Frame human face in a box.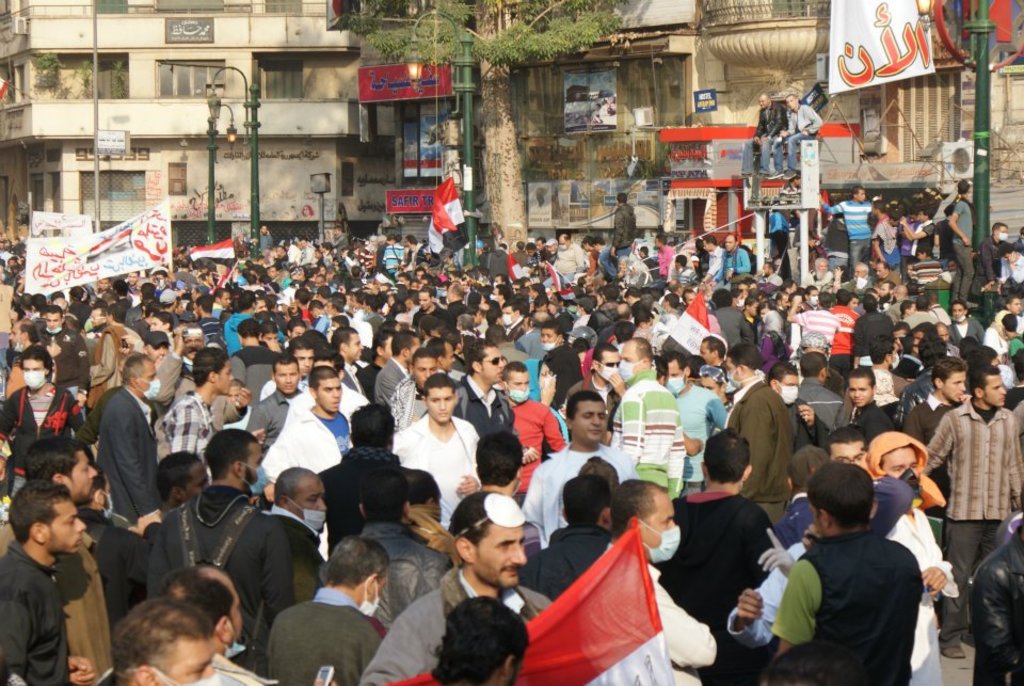
[955, 303, 967, 321].
